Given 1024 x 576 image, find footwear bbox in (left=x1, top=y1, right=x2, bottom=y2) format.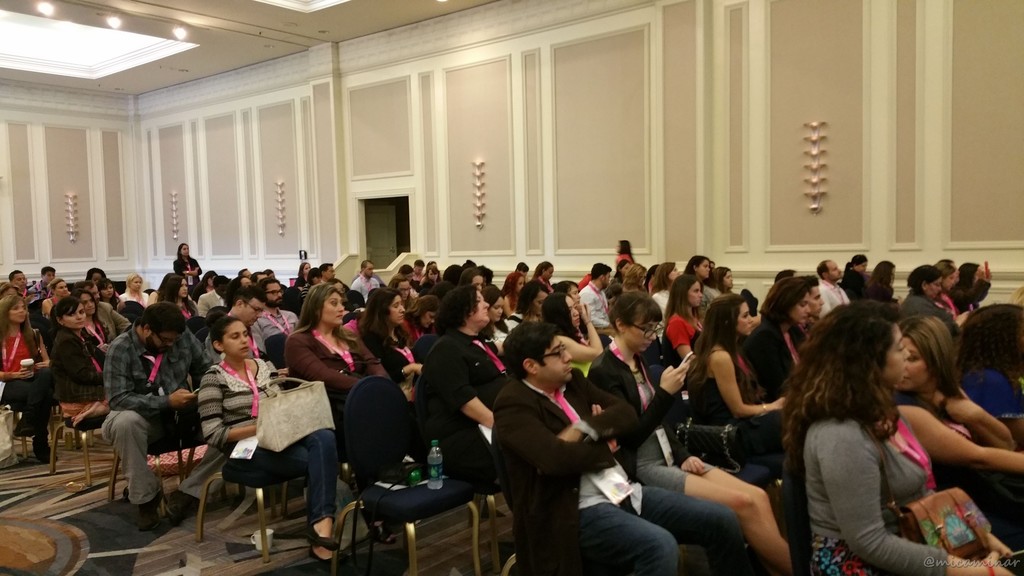
(left=308, top=547, right=340, bottom=573).
